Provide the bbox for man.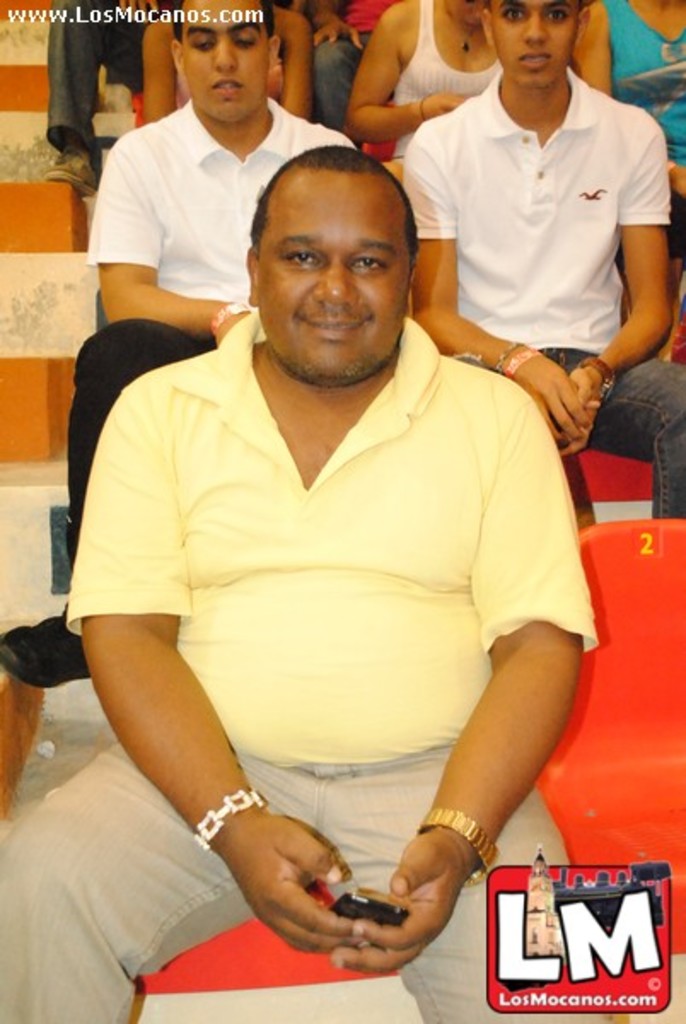
[left=399, top=0, right=684, bottom=517].
